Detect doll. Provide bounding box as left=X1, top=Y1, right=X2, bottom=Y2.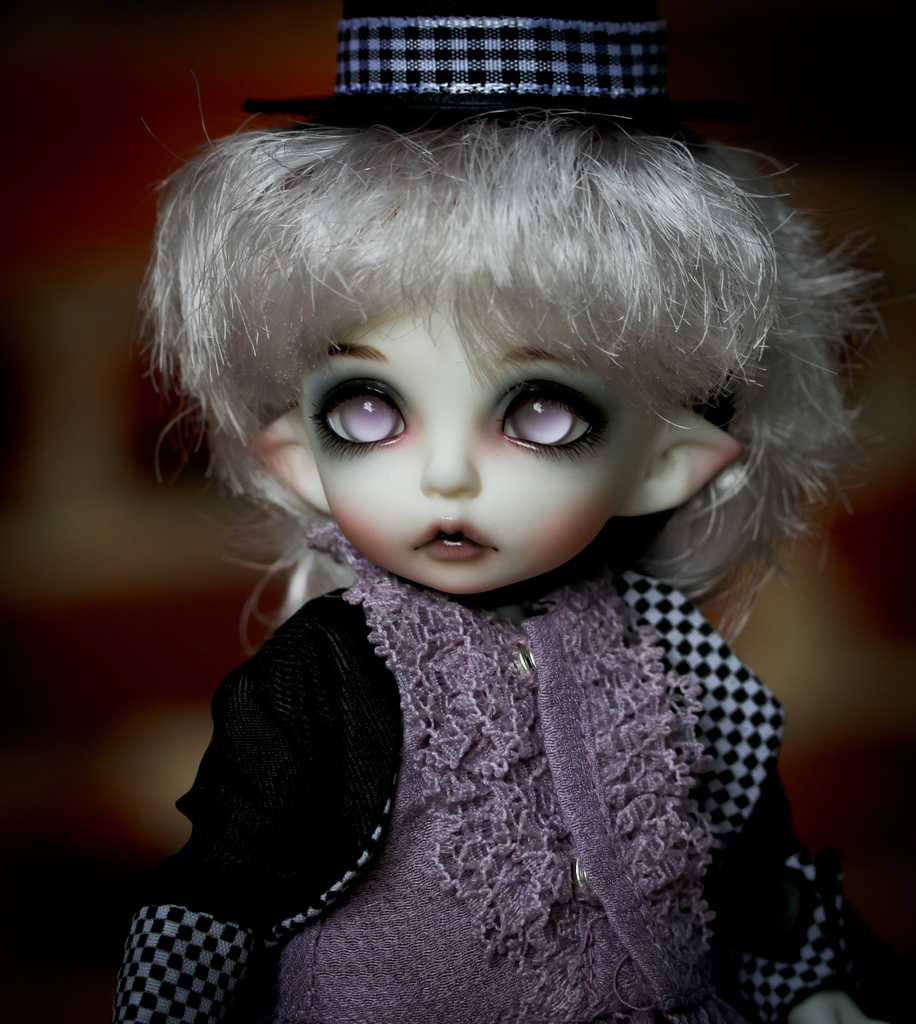
left=61, top=72, right=915, bottom=1015.
